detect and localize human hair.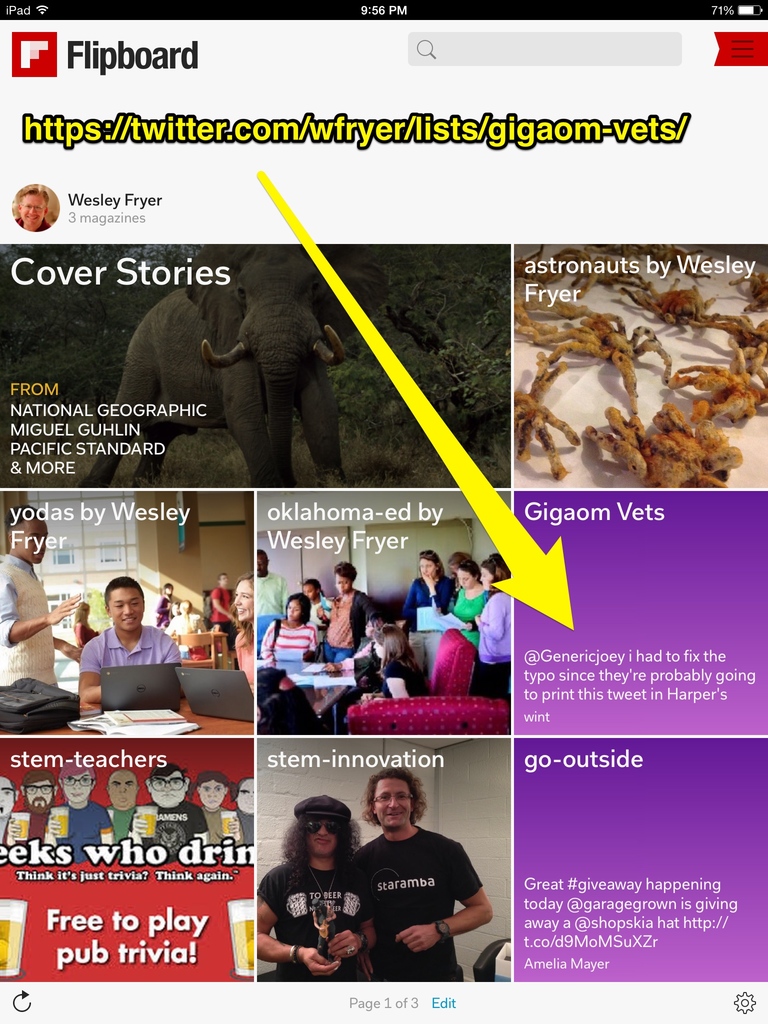
Localized at <region>10, 779, 17, 804</region>.
